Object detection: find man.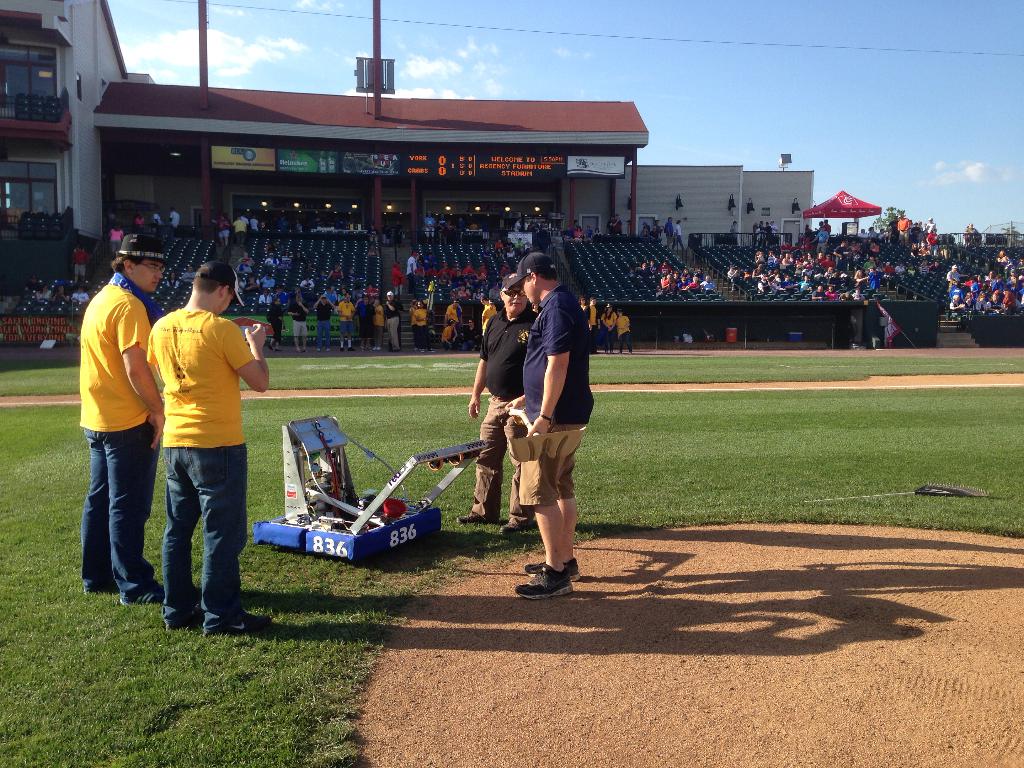
box(170, 202, 179, 234).
